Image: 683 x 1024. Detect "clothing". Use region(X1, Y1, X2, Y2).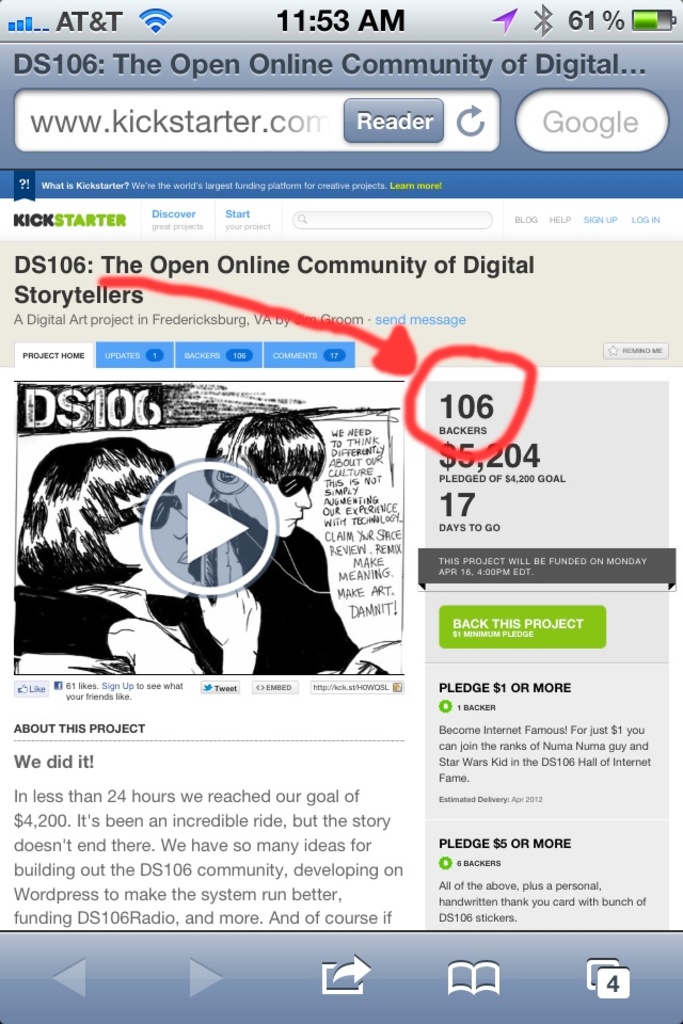
region(17, 582, 188, 675).
